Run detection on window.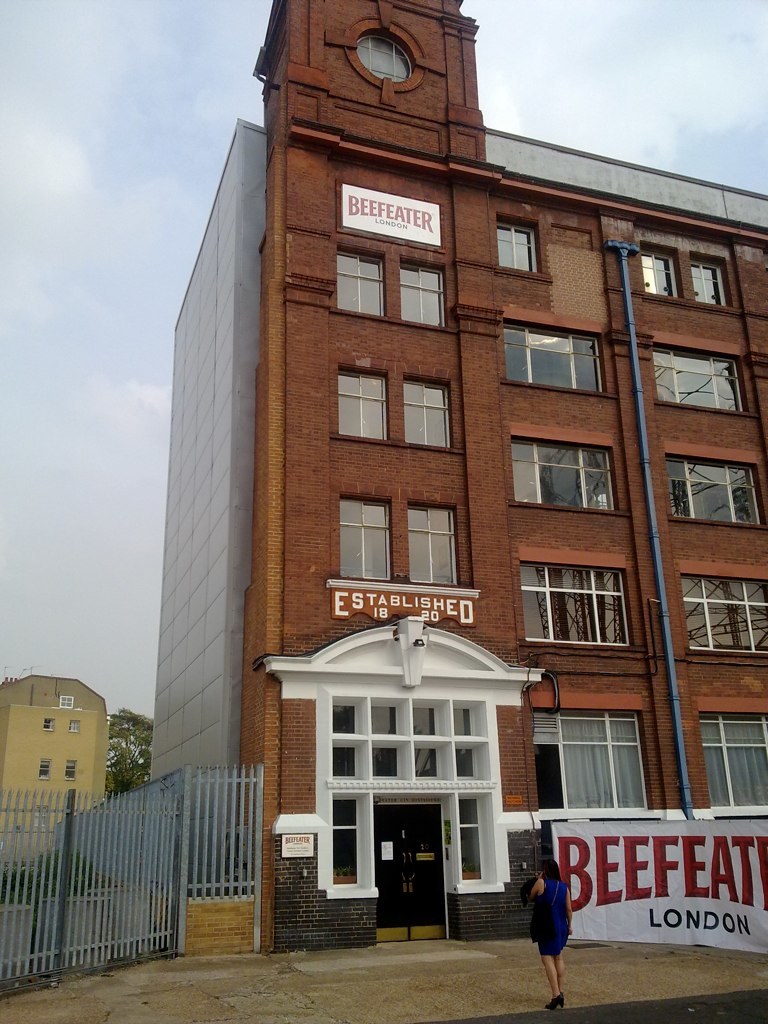
Result: x1=396, y1=377, x2=451, y2=445.
